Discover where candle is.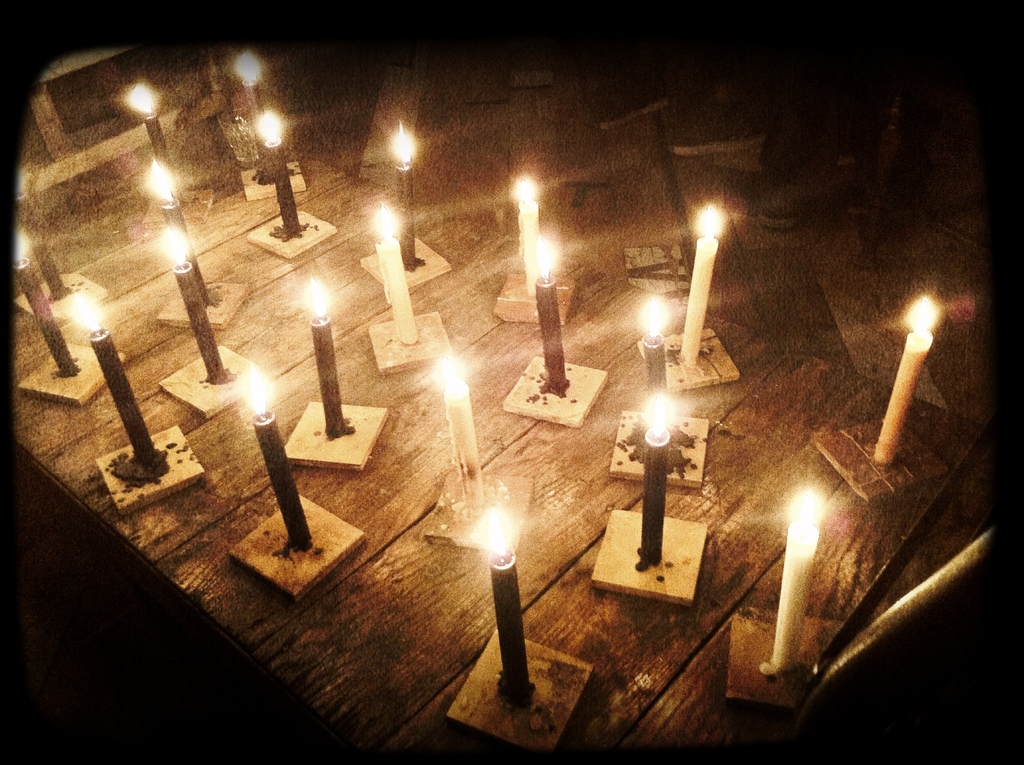
Discovered at left=378, top=215, right=420, bottom=341.
